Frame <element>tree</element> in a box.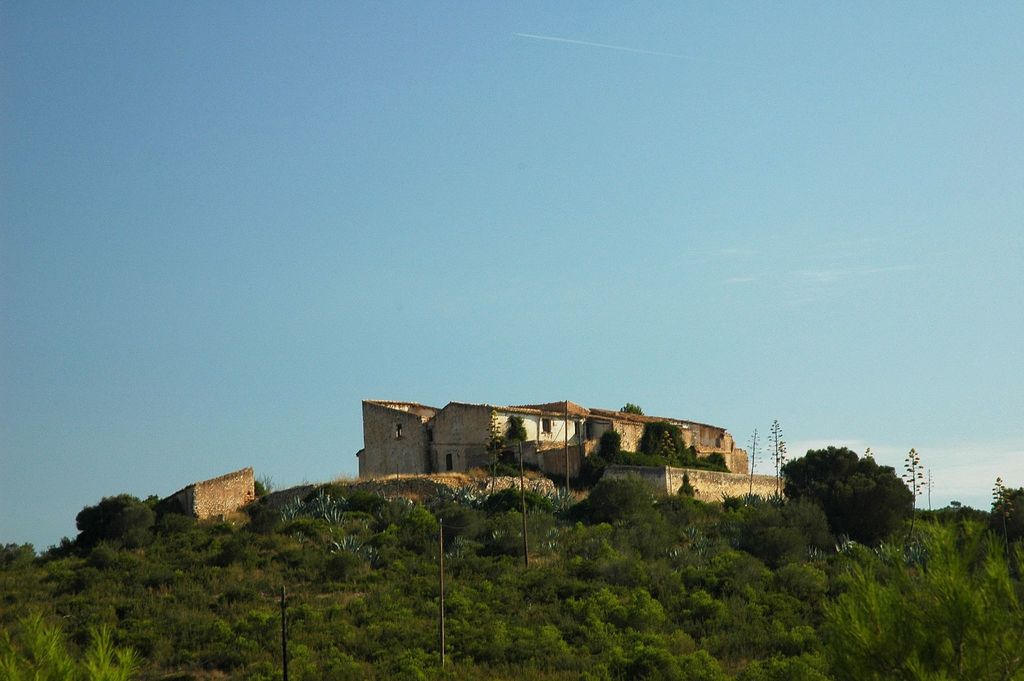
(902, 445, 925, 512).
